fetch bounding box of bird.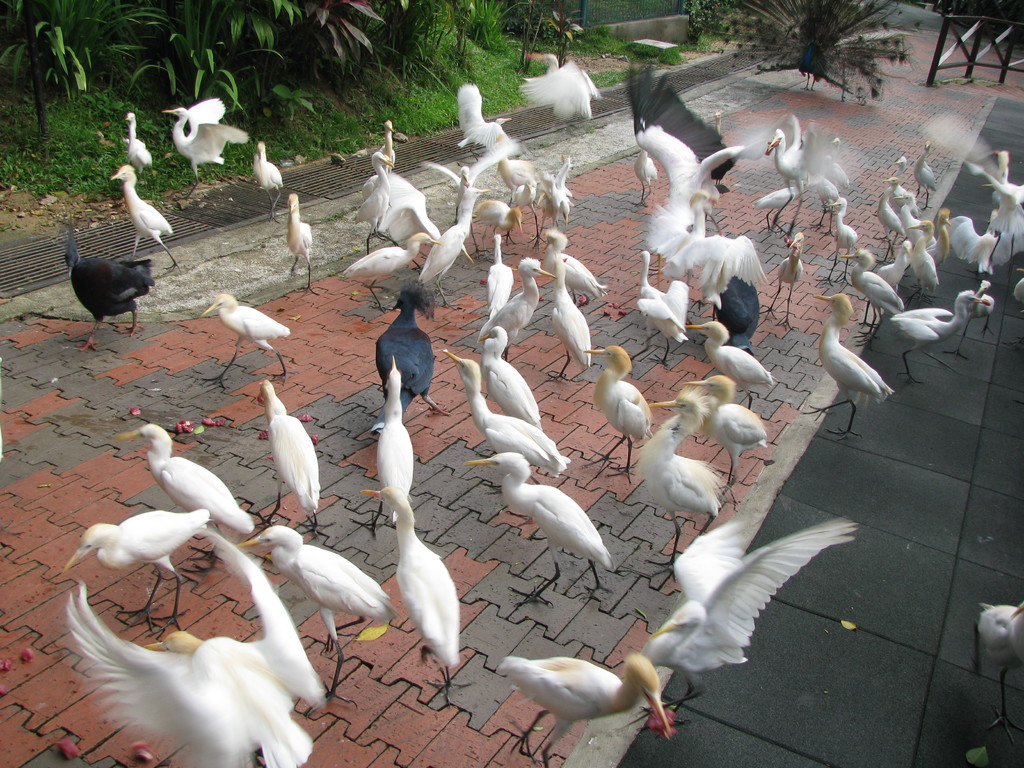
Bbox: <region>482, 253, 555, 364</region>.
